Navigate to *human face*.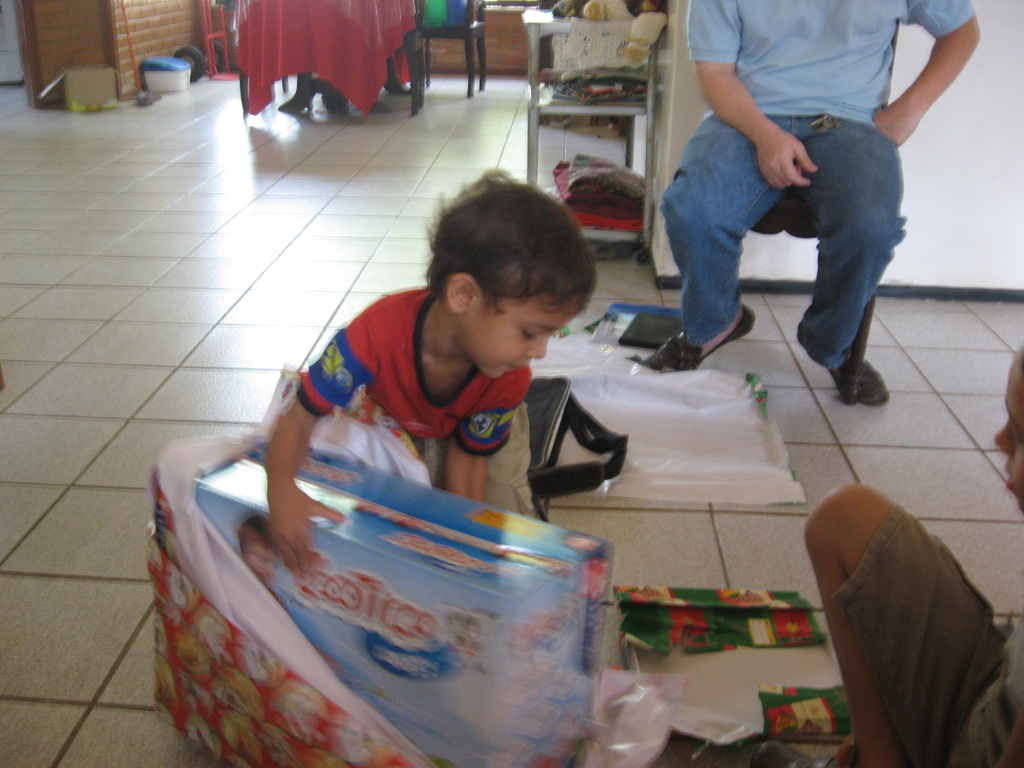
Navigation target: left=996, top=353, right=1023, bottom=515.
